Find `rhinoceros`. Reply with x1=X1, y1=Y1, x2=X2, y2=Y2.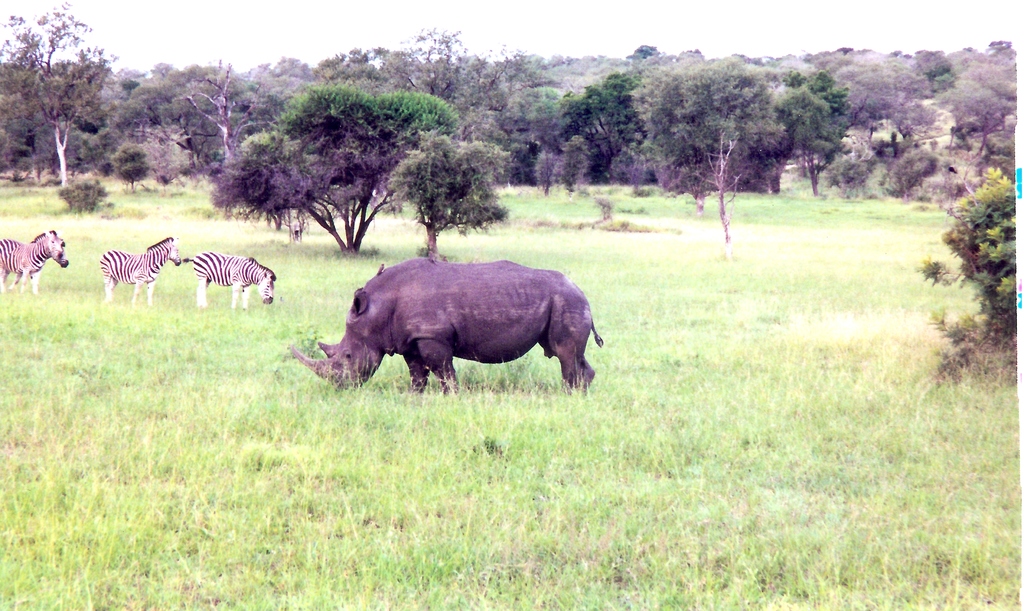
x1=289, y1=257, x2=604, y2=402.
